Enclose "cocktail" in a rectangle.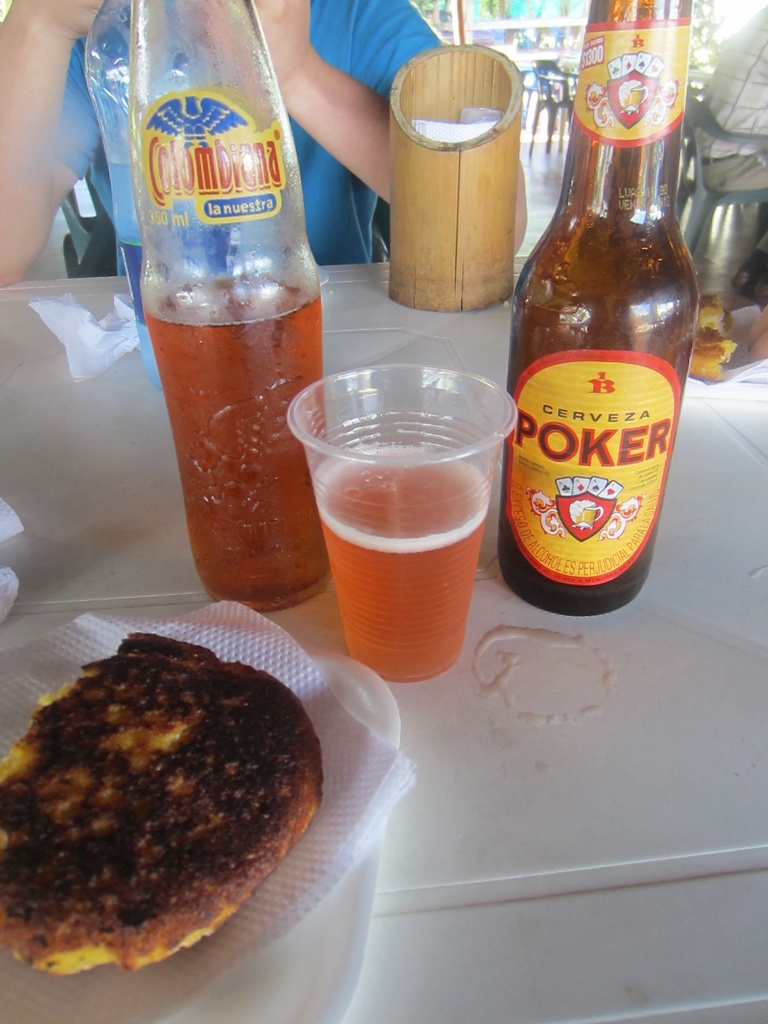
BBox(284, 359, 521, 685).
